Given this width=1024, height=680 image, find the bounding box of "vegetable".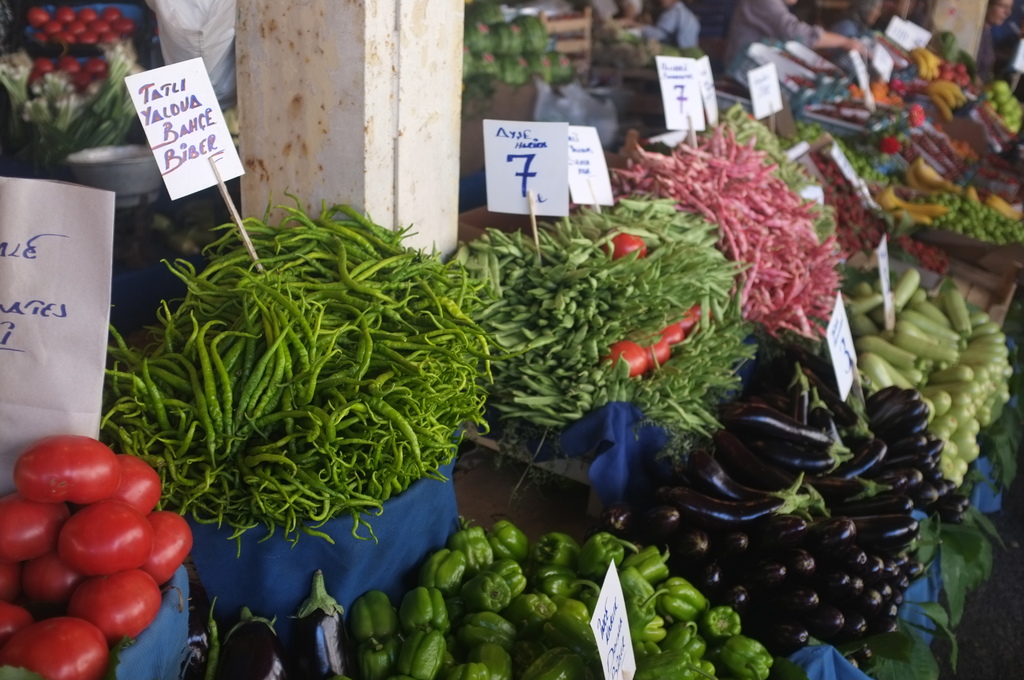
{"left": 70, "top": 569, "right": 162, "bottom": 637}.
